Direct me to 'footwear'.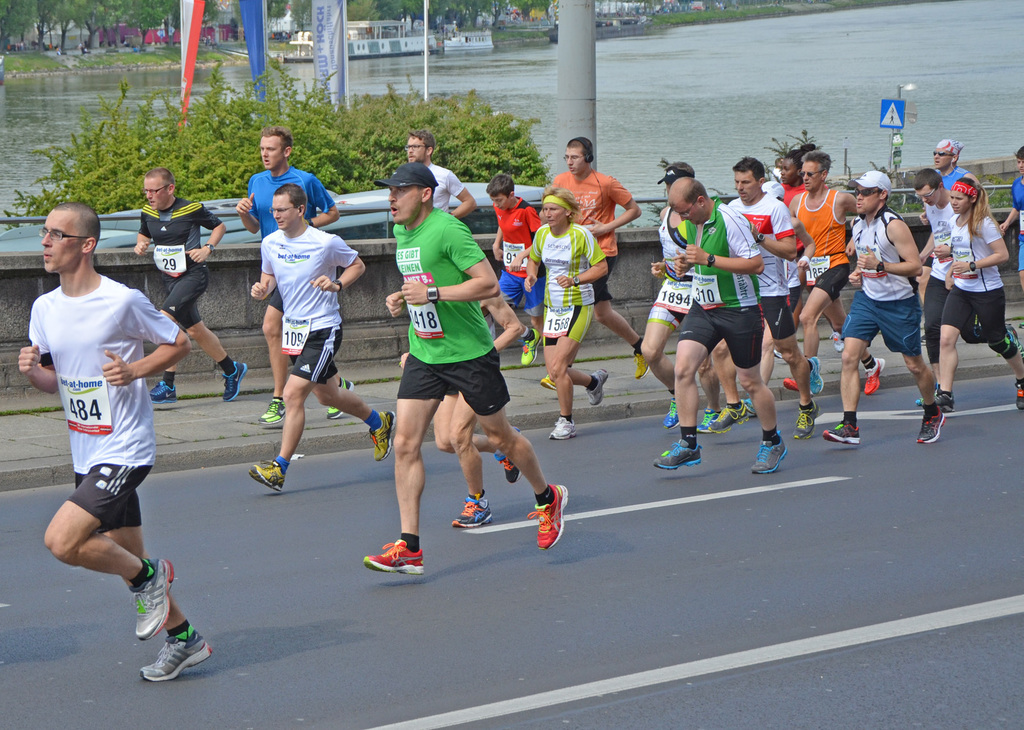
Direction: 911/402/943/447.
